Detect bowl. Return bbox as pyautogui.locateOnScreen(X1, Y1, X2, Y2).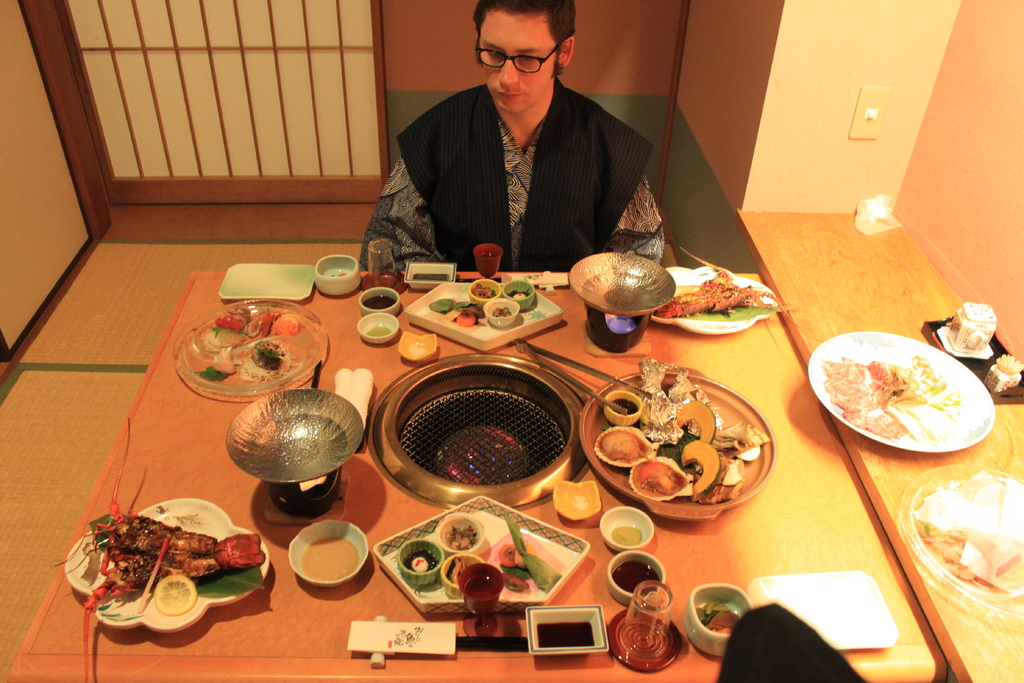
pyautogui.locateOnScreen(606, 391, 643, 425).
